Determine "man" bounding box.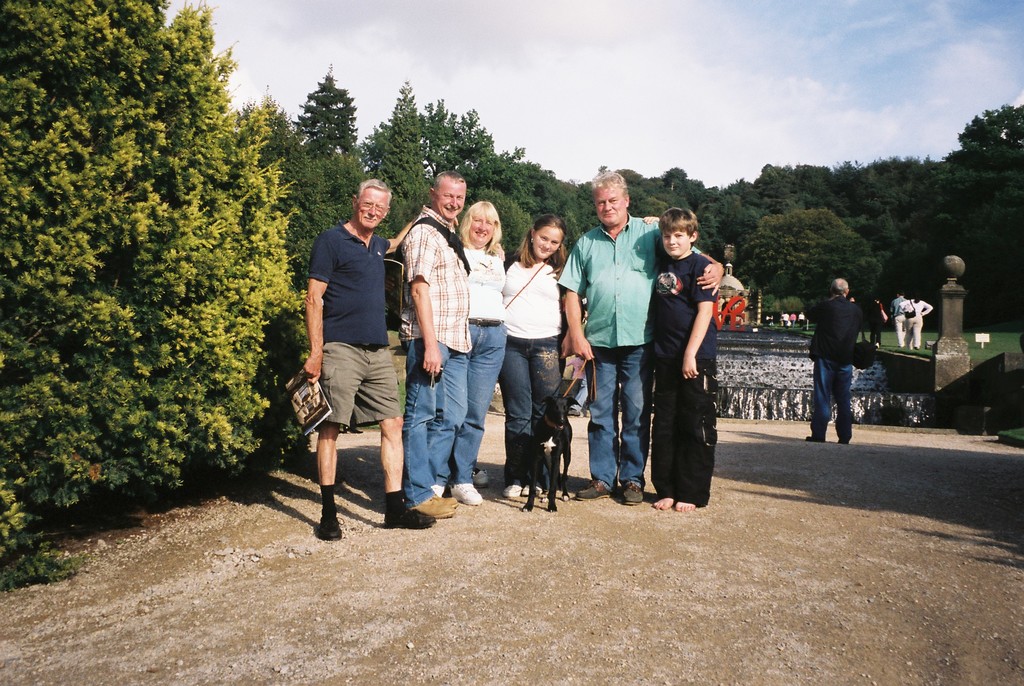
Determined: 884/290/908/348.
